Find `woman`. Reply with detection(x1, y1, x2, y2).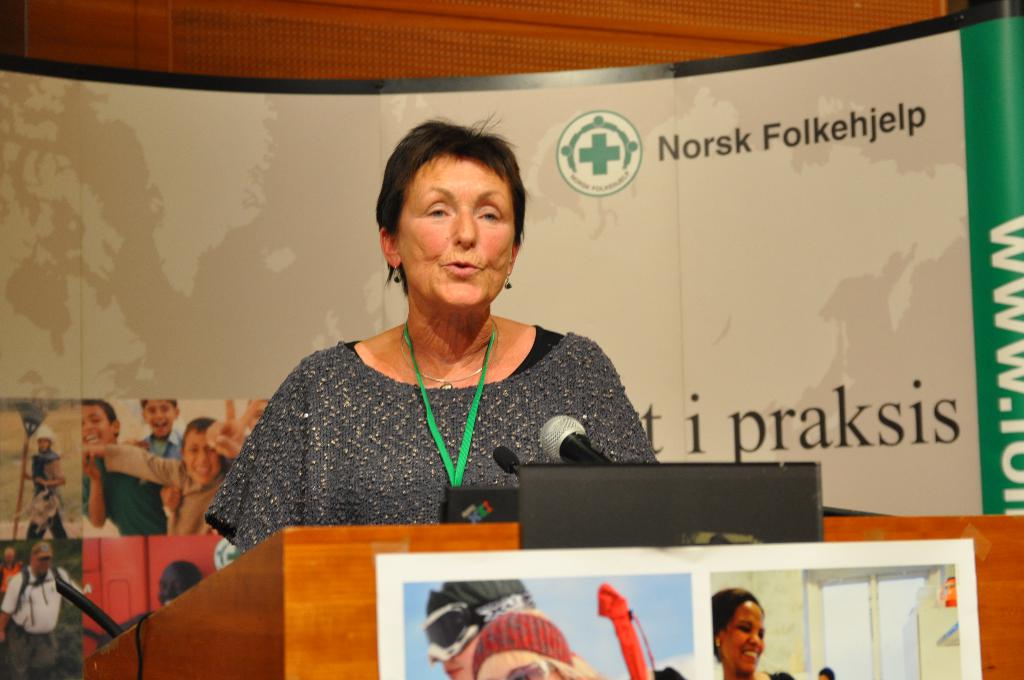
detection(701, 579, 794, 679).
